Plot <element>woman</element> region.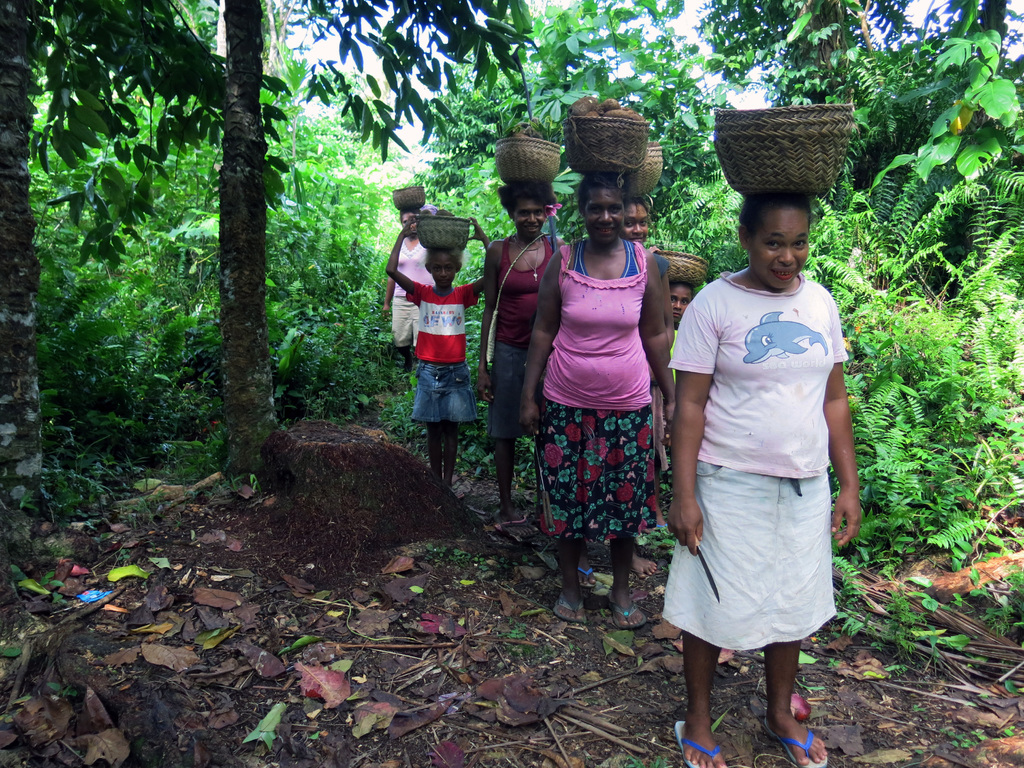
Plotted at {"x1": 620, "y1": 199, "x2": 675, "y2": 580}.
